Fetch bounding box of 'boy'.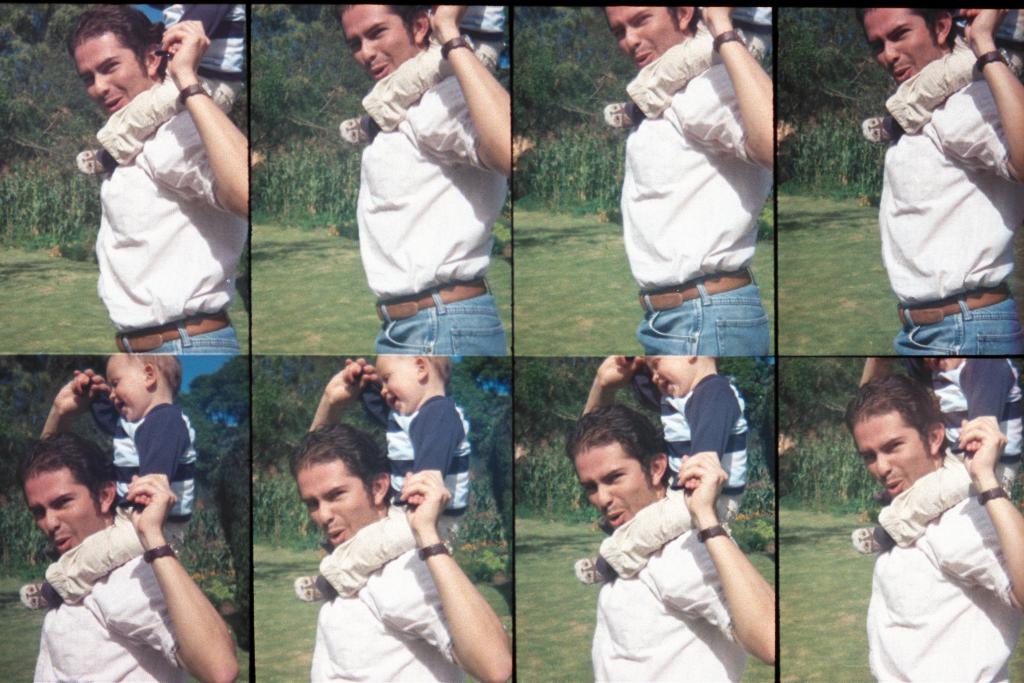
Bbox: select_region(573, 358, 753, 582).
